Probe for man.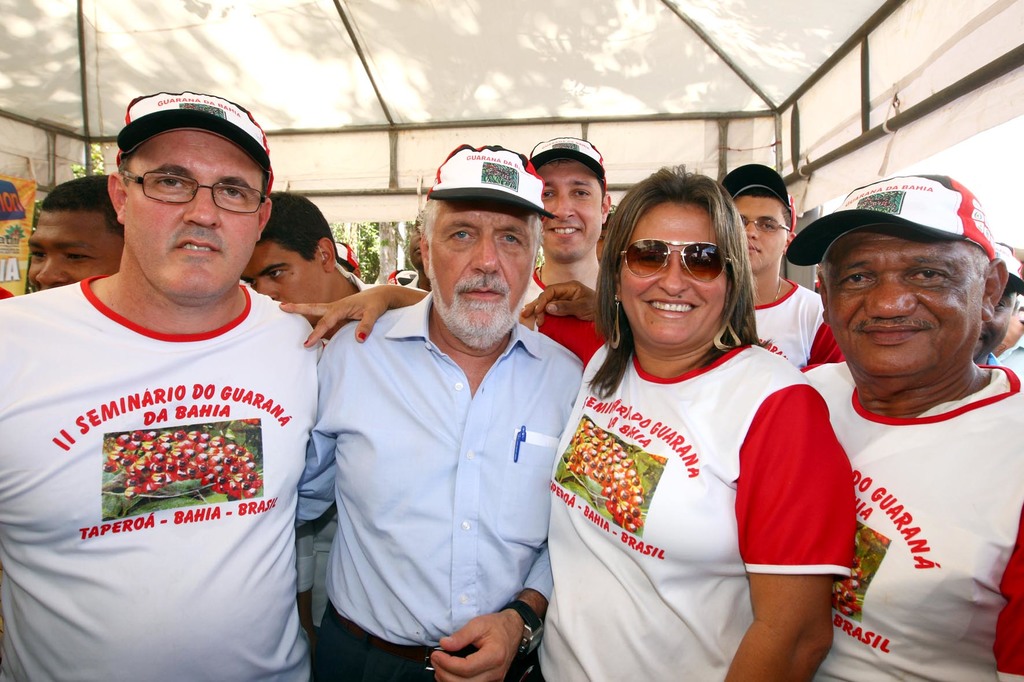
Probe result: left=511, top=133, right=613, bottom=318.
